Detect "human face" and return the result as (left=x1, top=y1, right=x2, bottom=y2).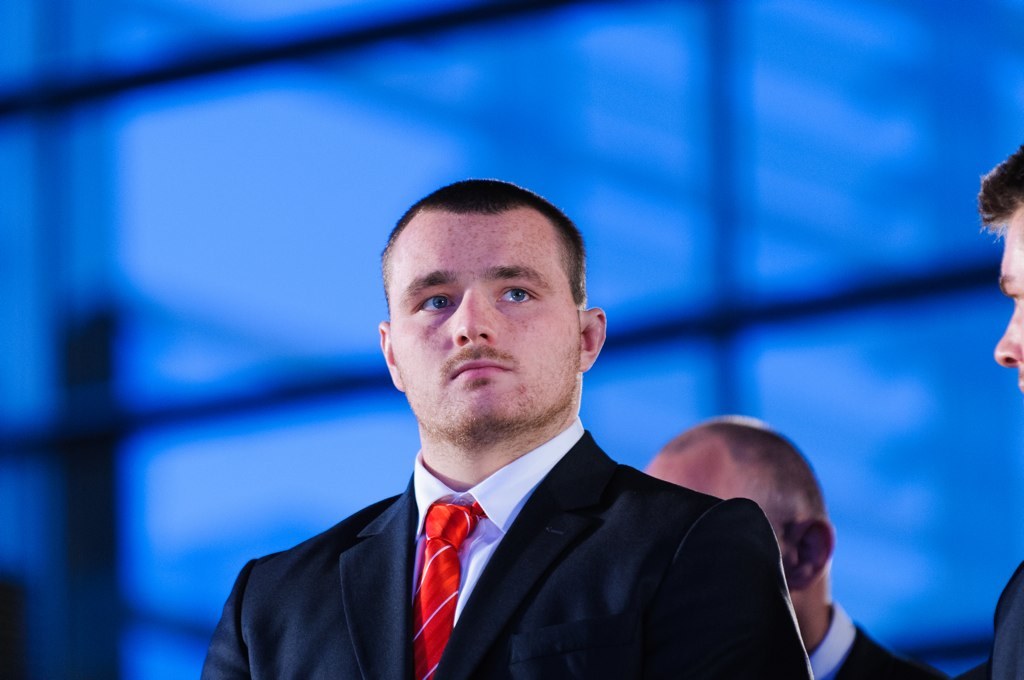
(left=392, top=214, right=578, bottom=419).
